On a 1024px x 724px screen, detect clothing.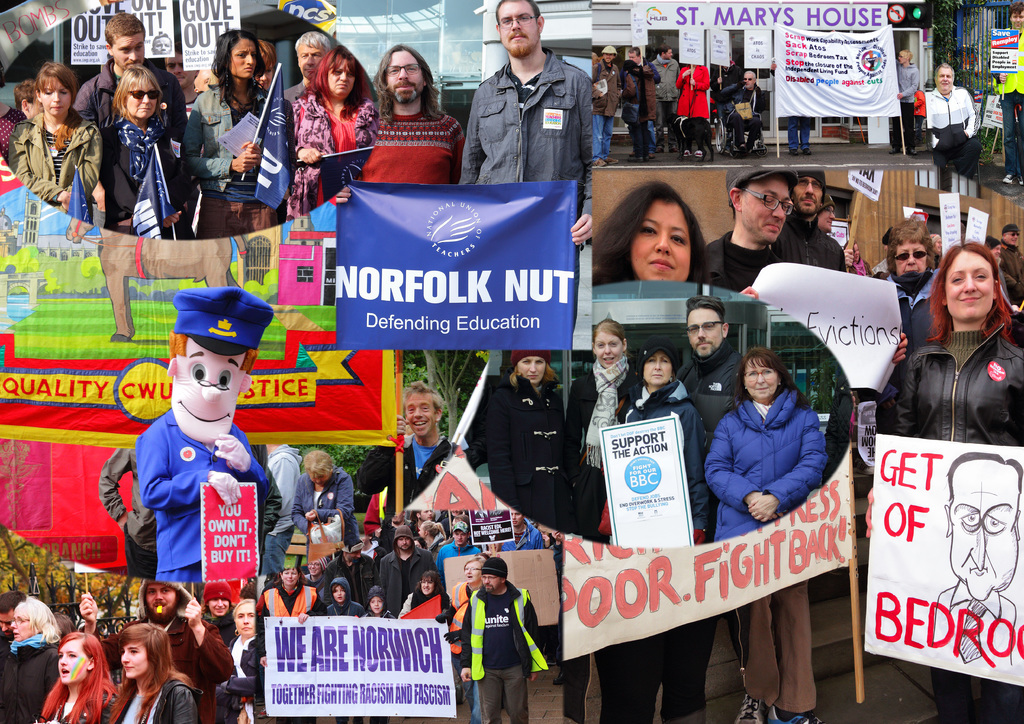
<bbox>598, 375, 711, 542</bbox>.
